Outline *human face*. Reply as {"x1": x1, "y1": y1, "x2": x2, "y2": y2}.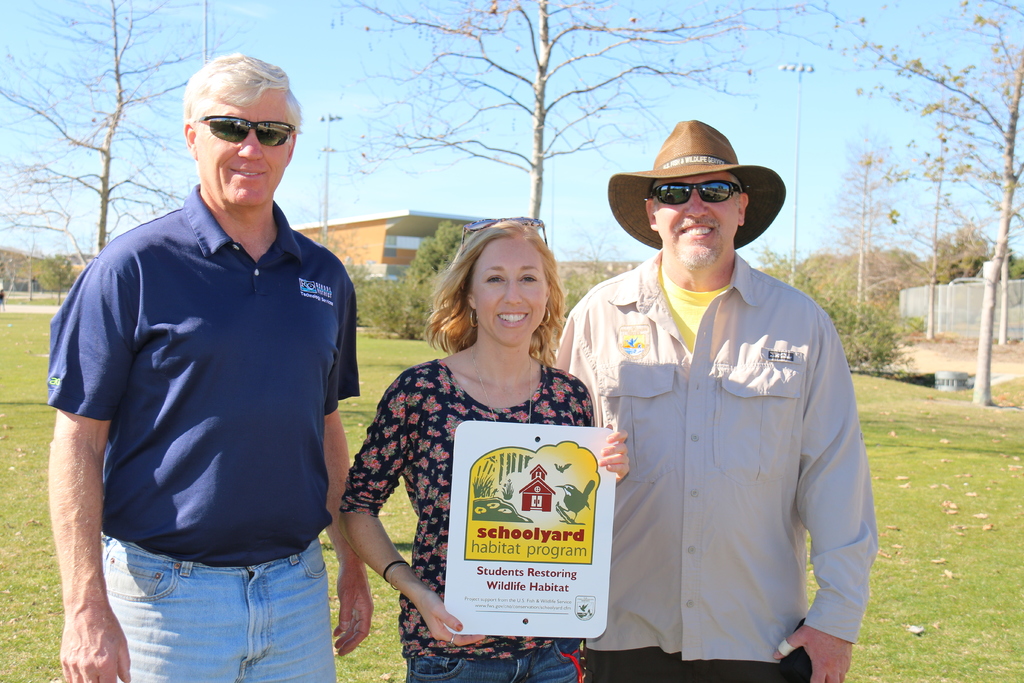
{"x1": 654, "y1": 176, "x2": 741, "y2": 267}.
